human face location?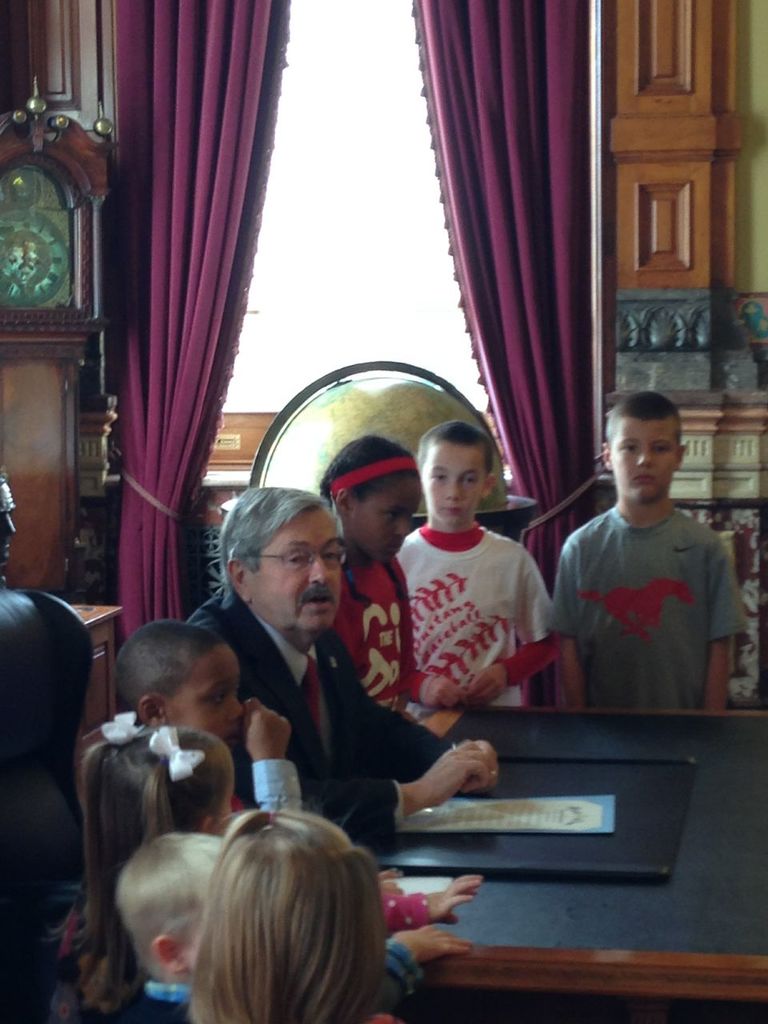
(x1=162, y1=645, x2=245, y2=750)
